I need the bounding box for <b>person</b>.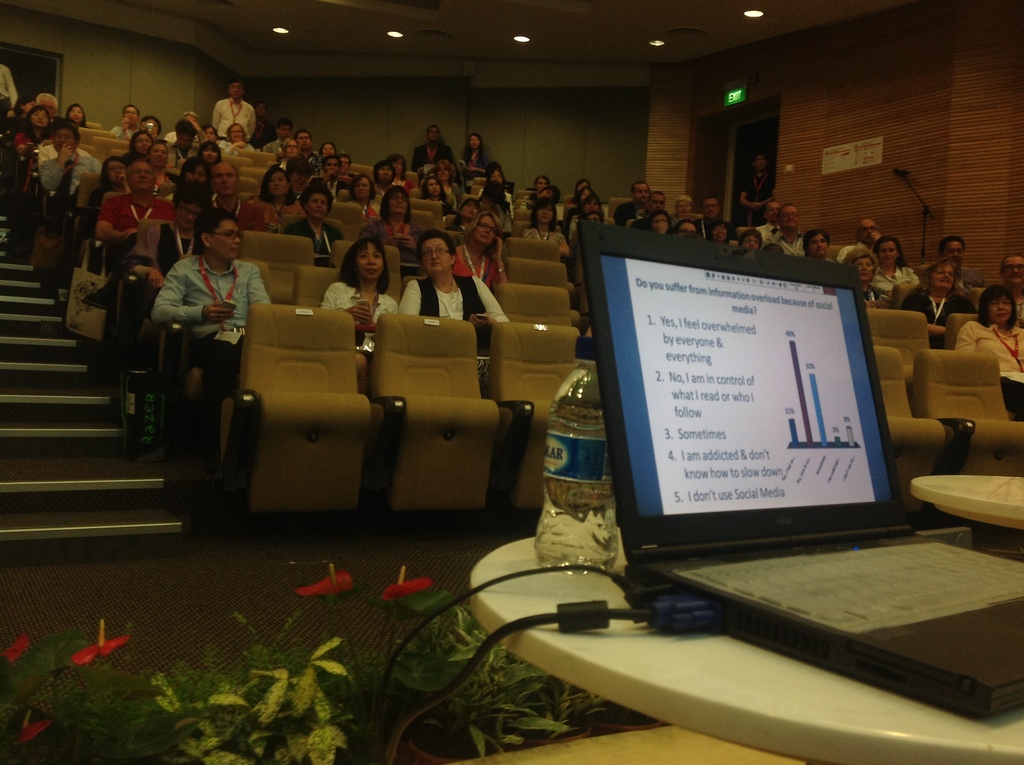
Here it is: 402, 229, 512, 332.
